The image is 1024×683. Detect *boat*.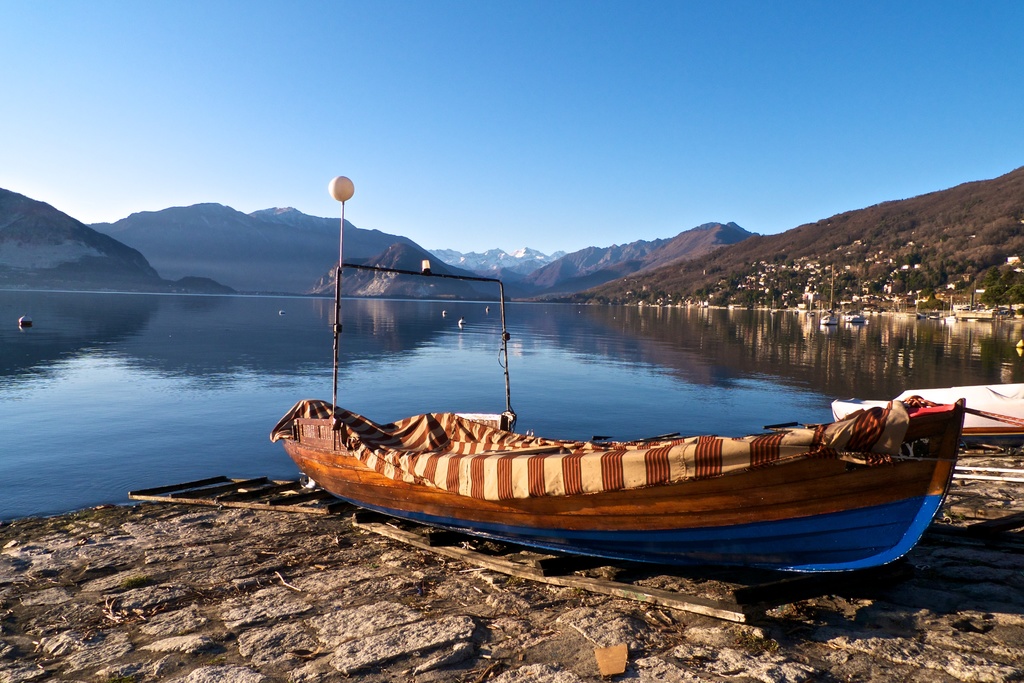
Detection: detection(270, 165, 968, 581).
